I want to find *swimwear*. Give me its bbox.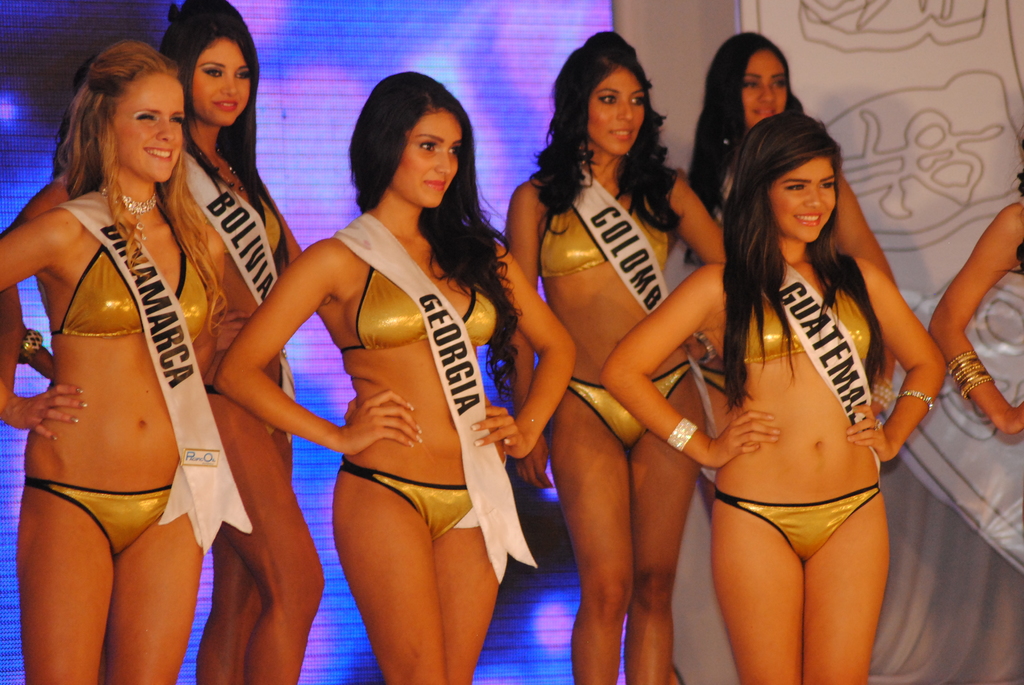
Rect(25, 476, 177, 555).
